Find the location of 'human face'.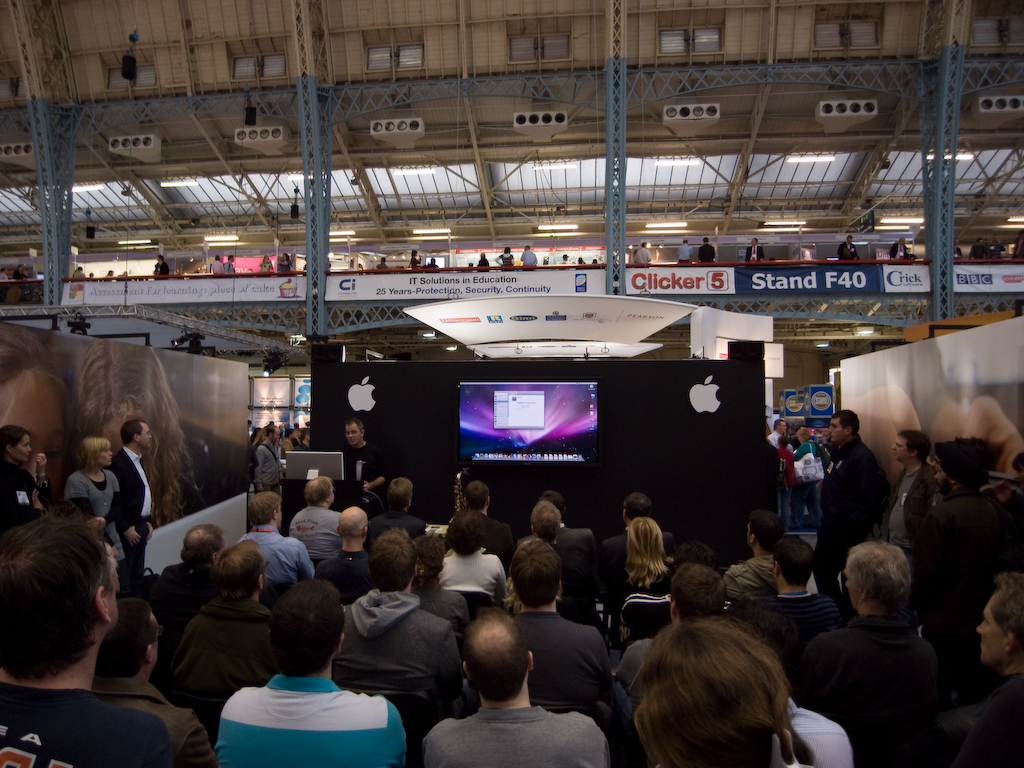
Location: [x1=8, y1=430, x2=31, y2=459].
